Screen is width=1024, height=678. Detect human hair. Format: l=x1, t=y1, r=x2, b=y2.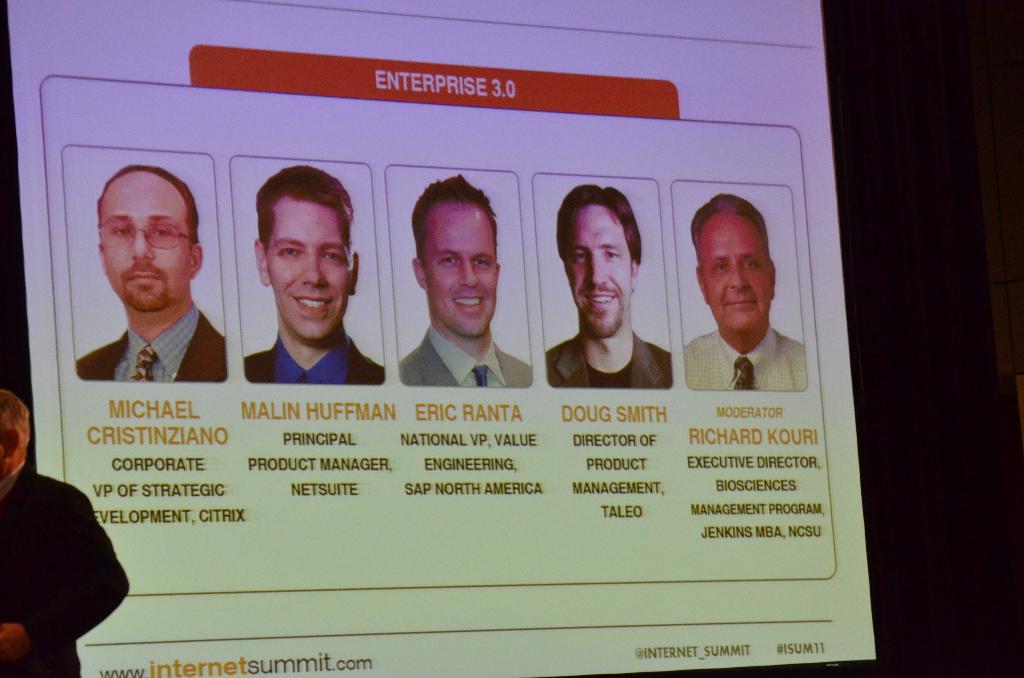
l=99, t=161, r=203, b=244.
